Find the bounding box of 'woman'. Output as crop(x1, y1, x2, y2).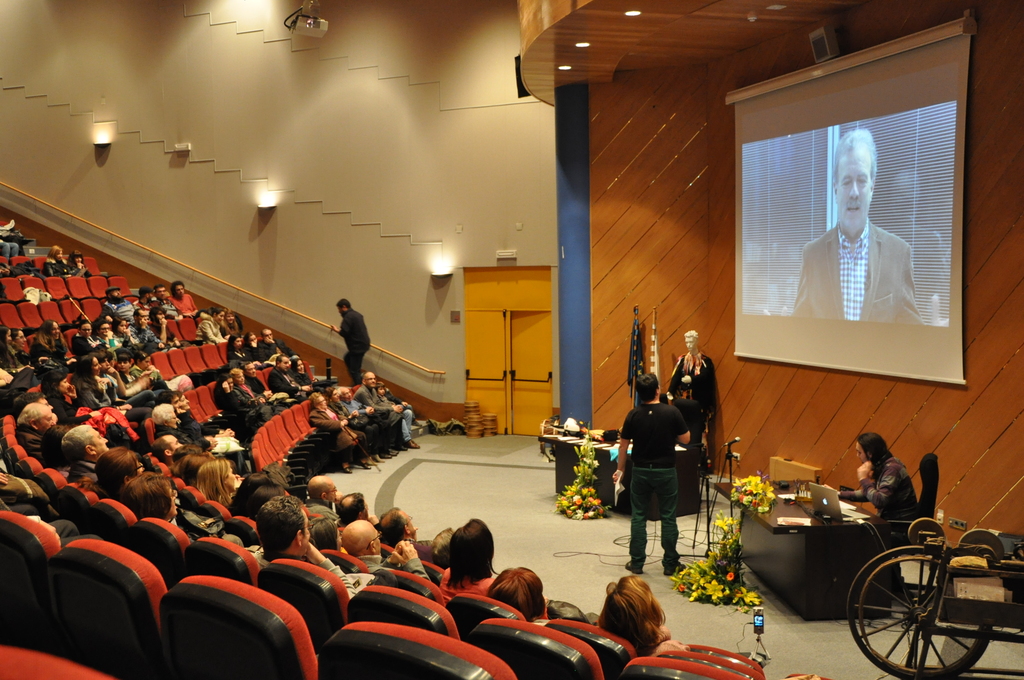
crop(219, 375, 254, 421).
